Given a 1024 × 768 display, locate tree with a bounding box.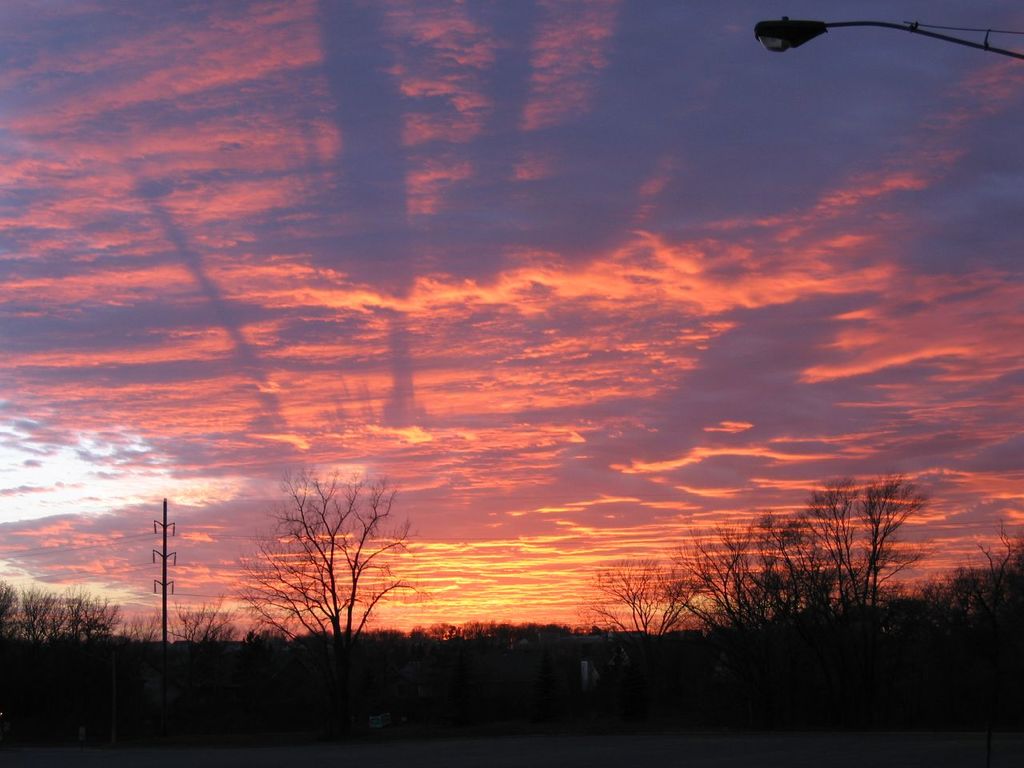
Located: 225, 463, 409, 642.
